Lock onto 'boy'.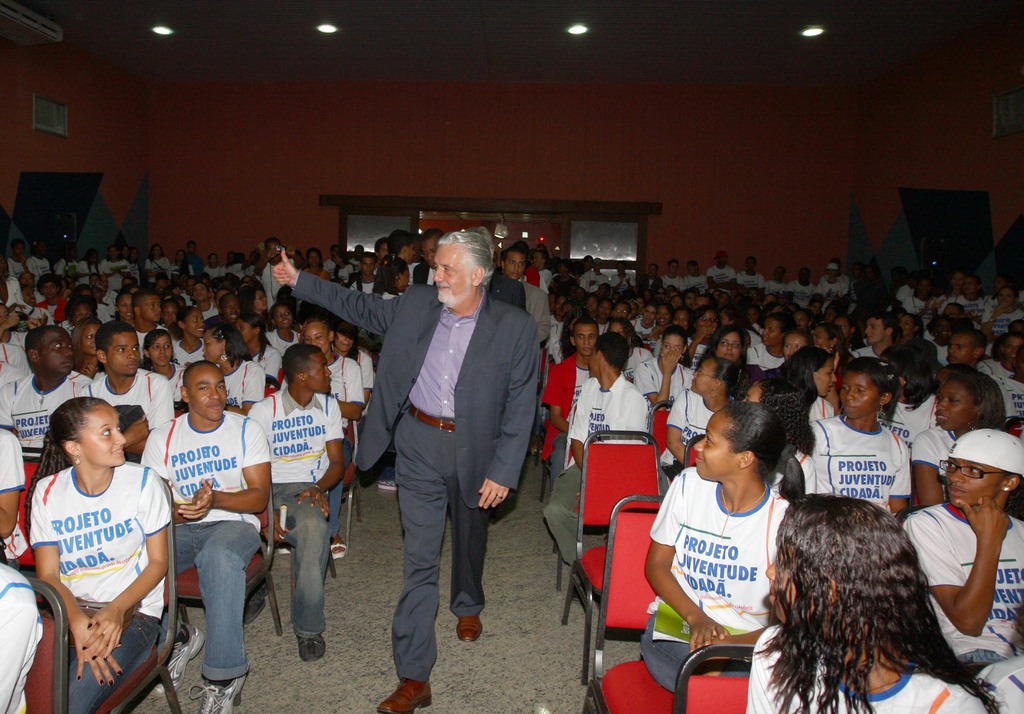
Locked: (129,356,271,713).
